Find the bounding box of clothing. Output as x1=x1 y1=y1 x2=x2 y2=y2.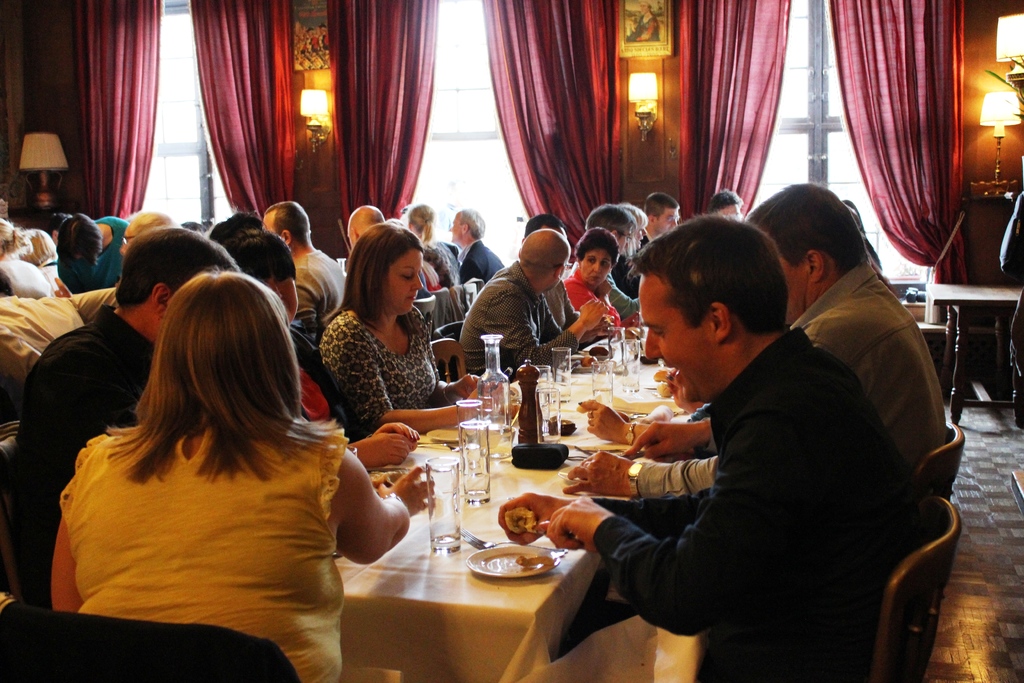
x1=589 y1=331 x2=932 y2=682.
